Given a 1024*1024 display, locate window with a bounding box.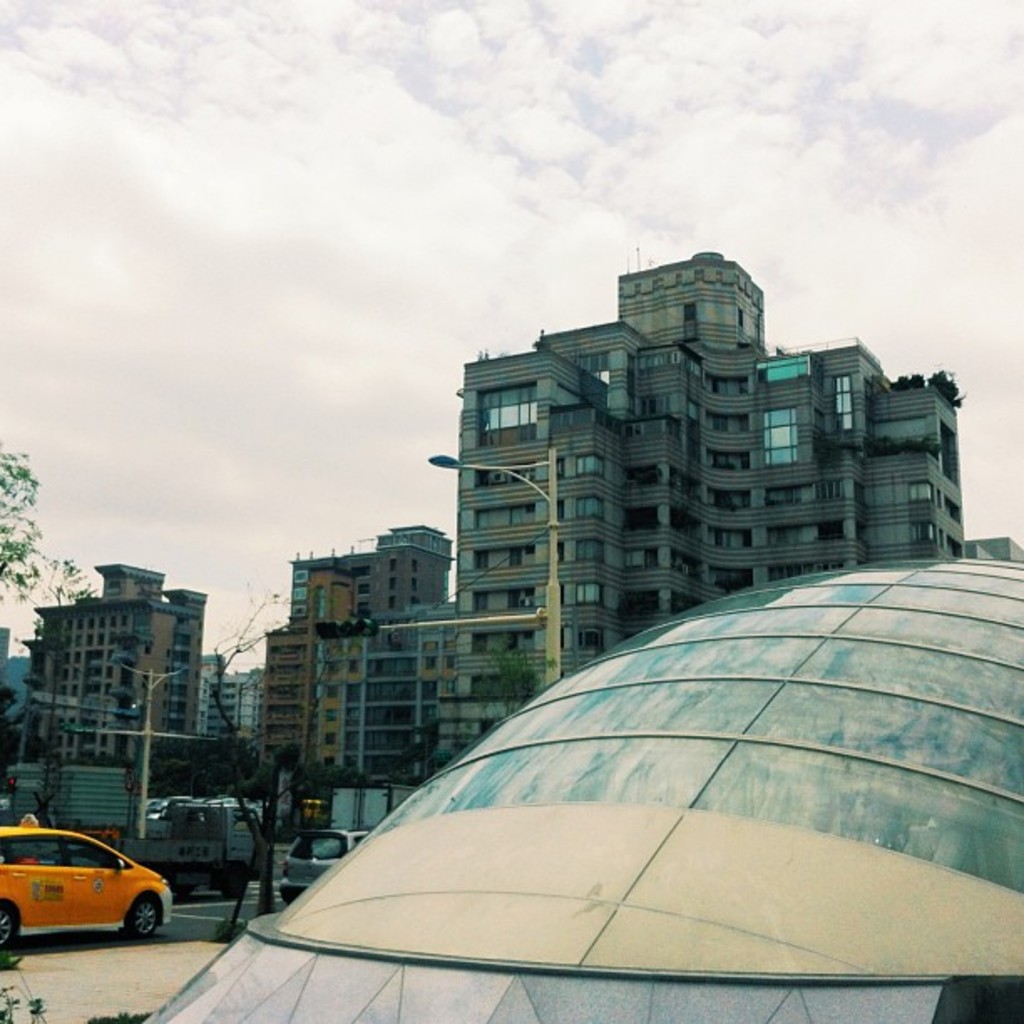
Located: BBox(577, 535, 606, 561).
